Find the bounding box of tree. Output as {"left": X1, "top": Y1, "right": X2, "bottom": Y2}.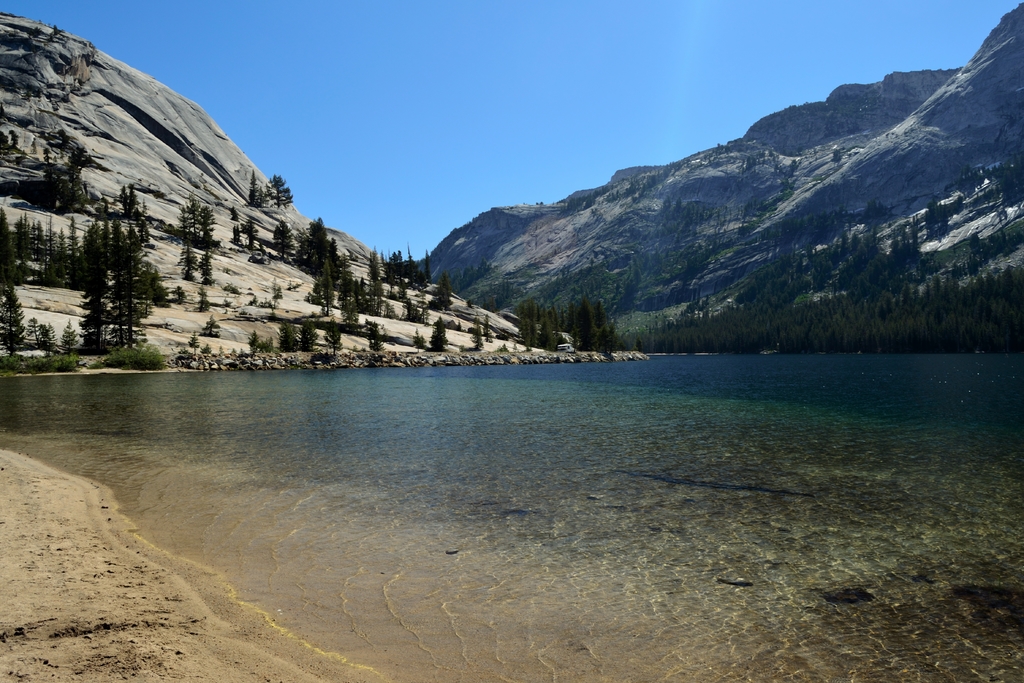
{"left": 412, "top": 327, "right": 426, "bottom": 355}.
